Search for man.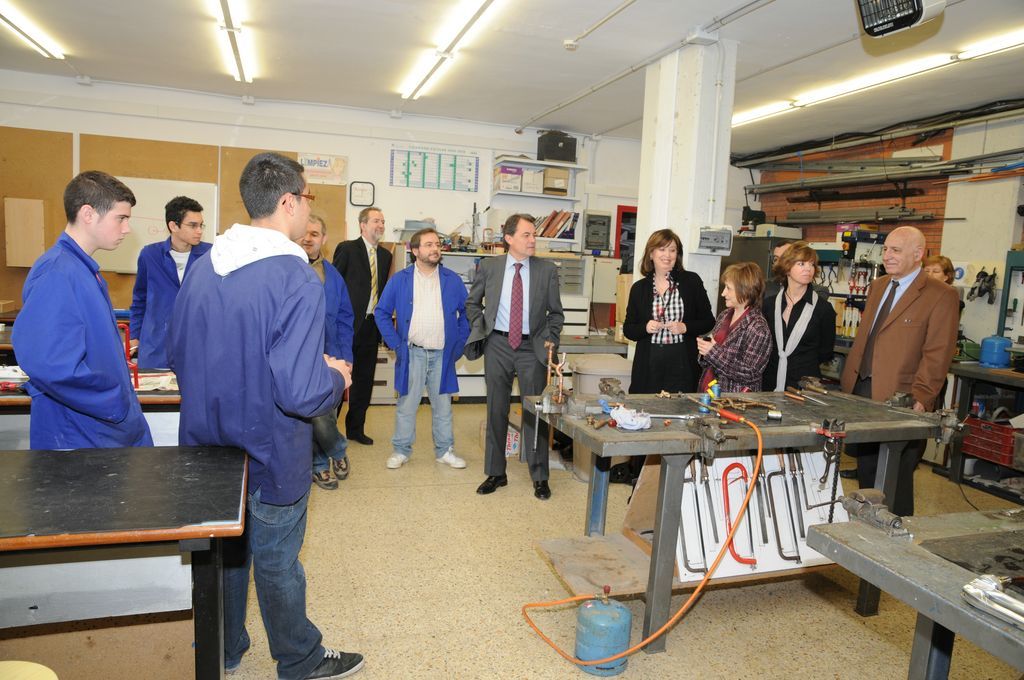
Found at 153,178,342,651.
